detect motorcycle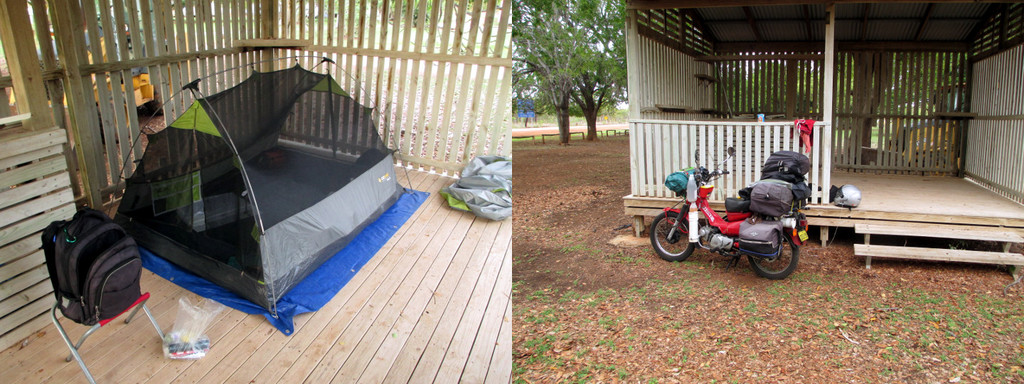
[648, 167, 826, 269]
